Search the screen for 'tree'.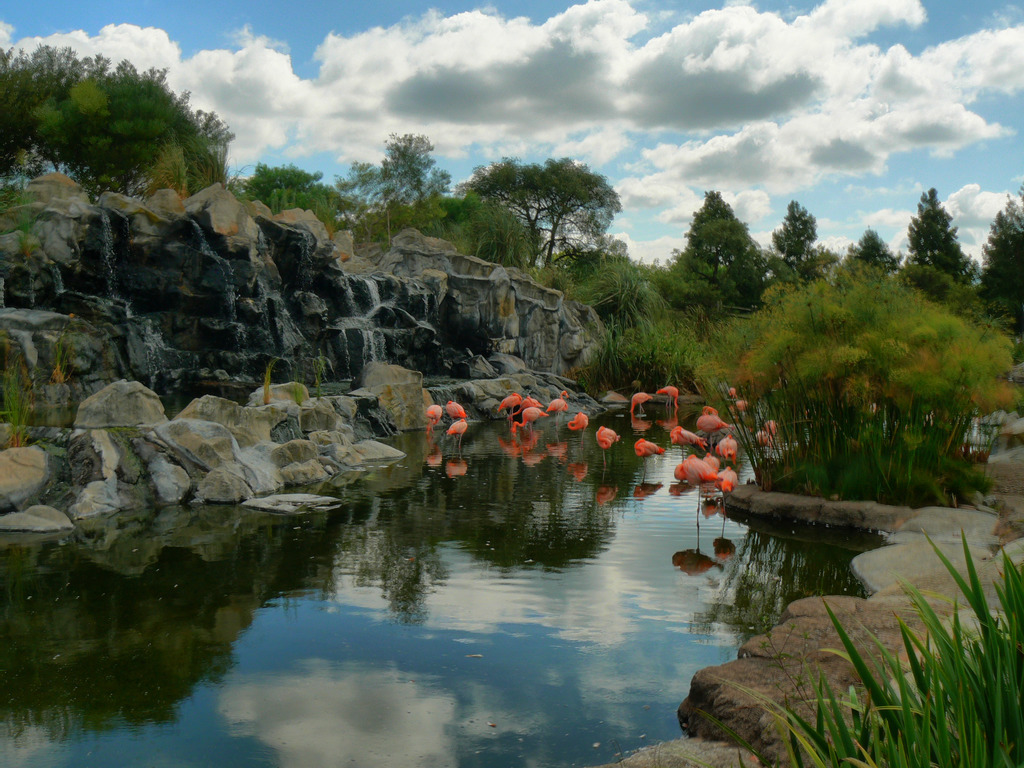
Found at crop(440, 198, 530, 269).
